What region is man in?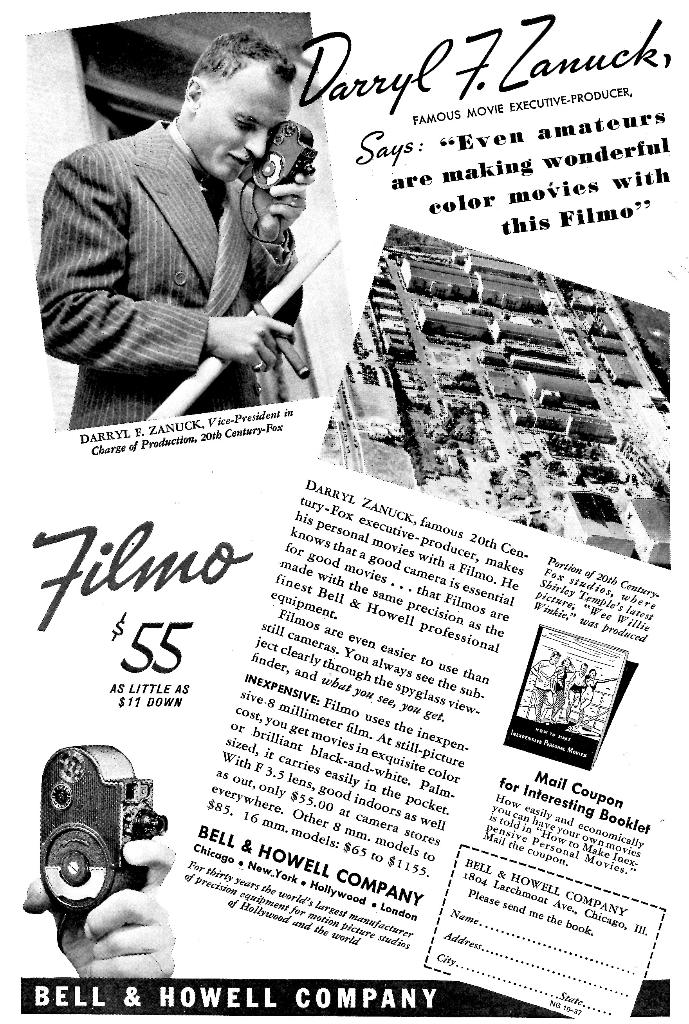
bbox=[526, 646, 557, 714].
